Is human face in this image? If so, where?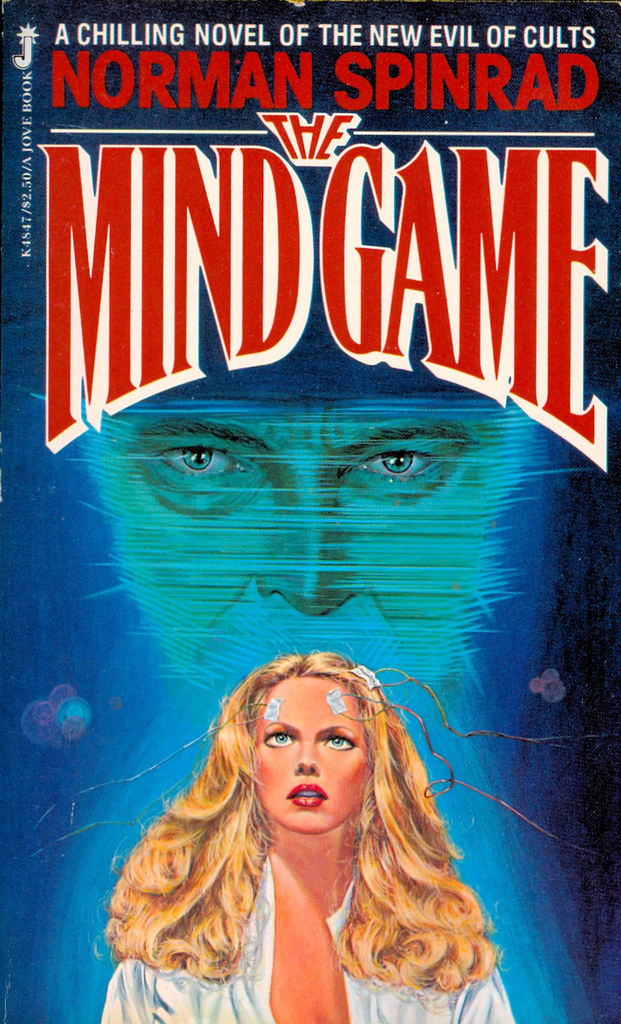
Yes, at pyautogui.locateOnScreen(109, 406, 494, 684).
